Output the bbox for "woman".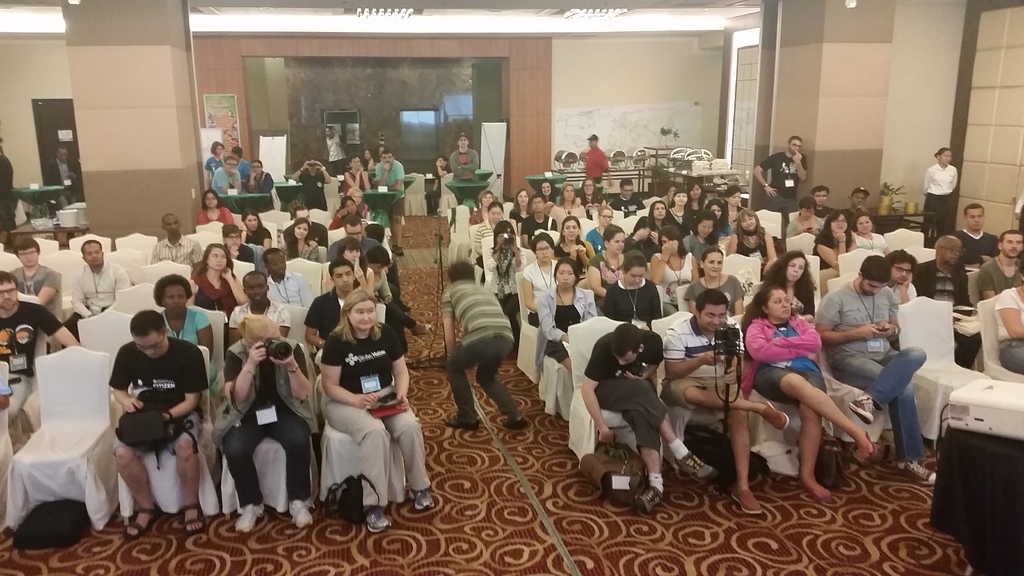
region(281, 214, 330, 260).
